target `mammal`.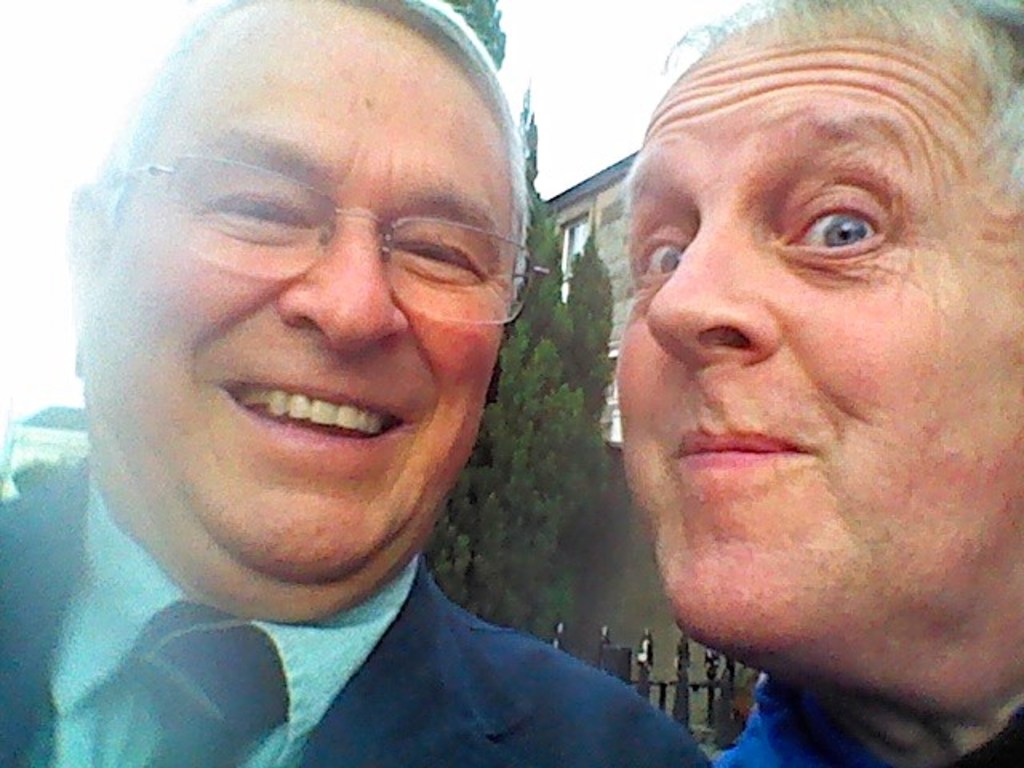
Target region: x1=0 y1=0 x2=731 y2=755.
